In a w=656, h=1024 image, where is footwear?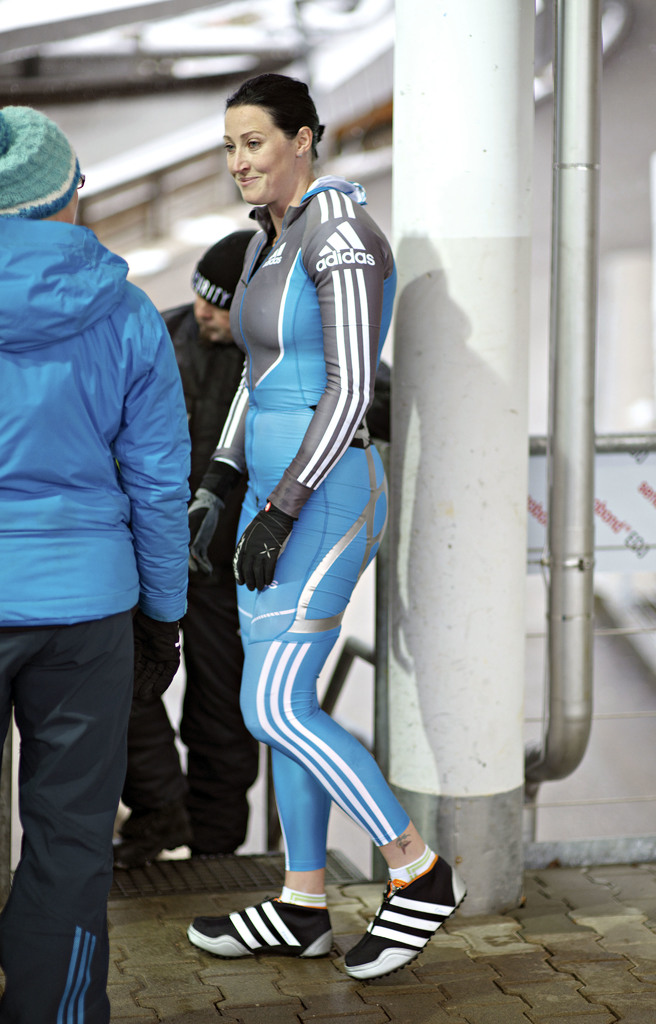
box=[185, 897, 351, 975].
